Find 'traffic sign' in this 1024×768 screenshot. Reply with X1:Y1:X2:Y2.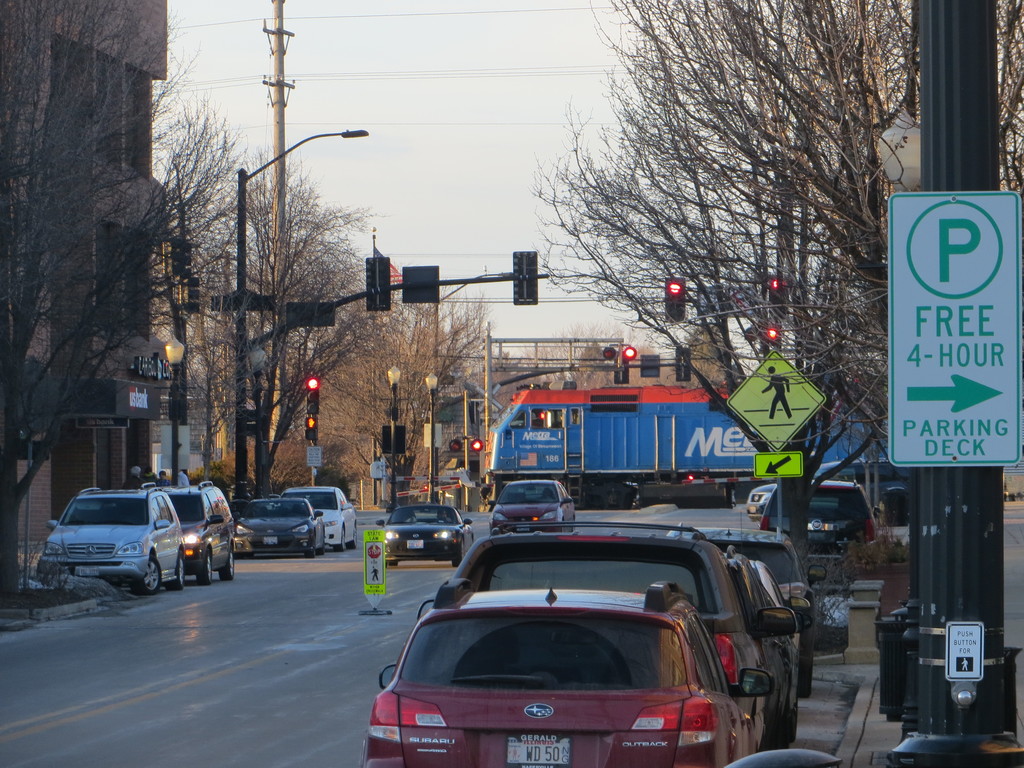
622:346:636:360.
